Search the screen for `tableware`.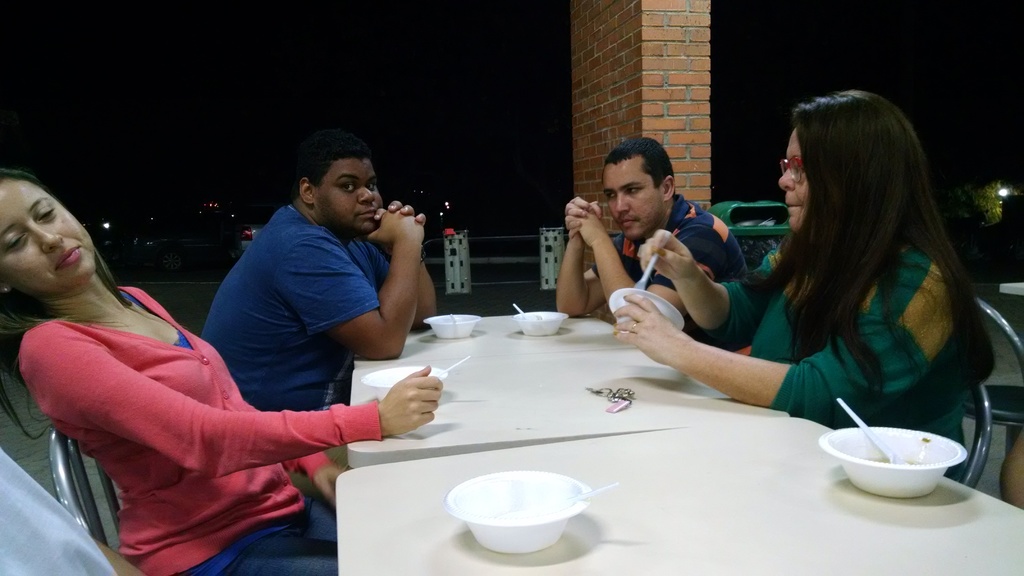
Found at 424 308 481 340.
